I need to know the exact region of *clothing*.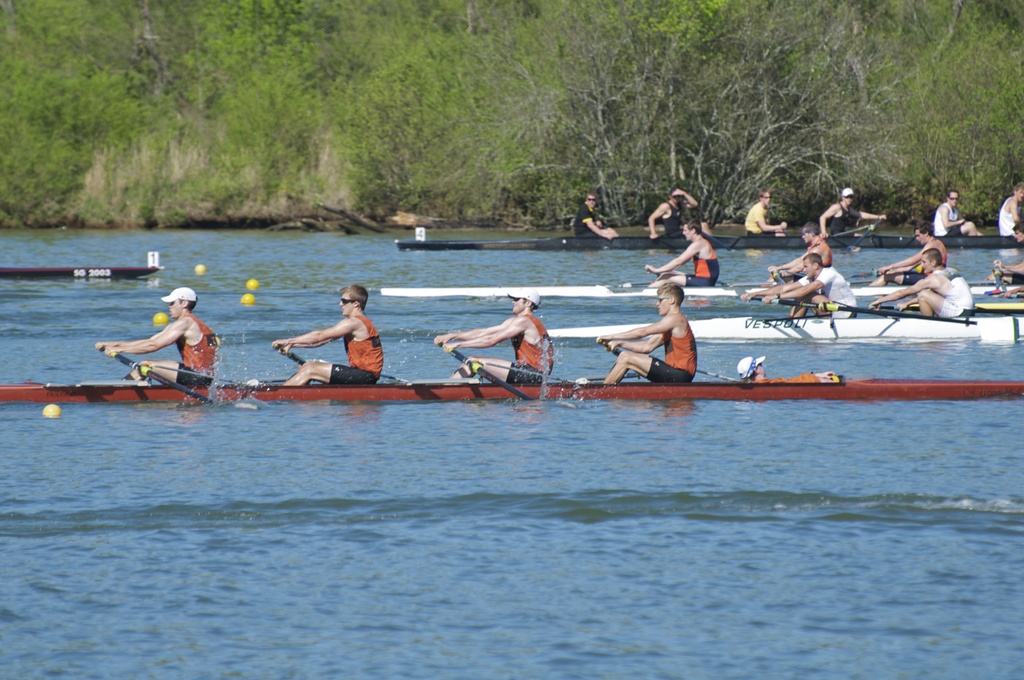
Region: bbox(504, 312, 555, 387).
